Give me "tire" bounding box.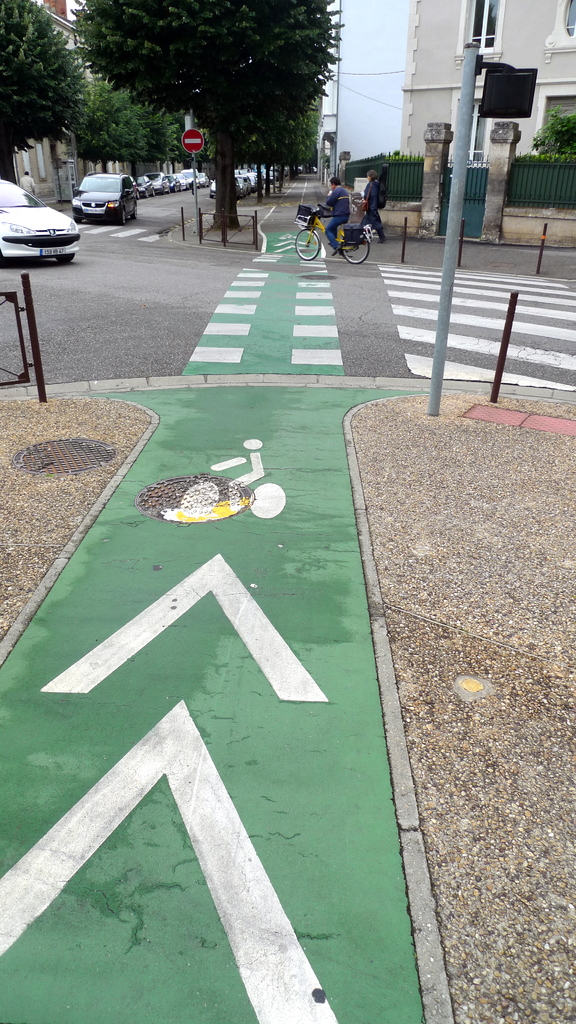
{"left": 291, "top": 228, "right": 324, "bottom": 262}.
